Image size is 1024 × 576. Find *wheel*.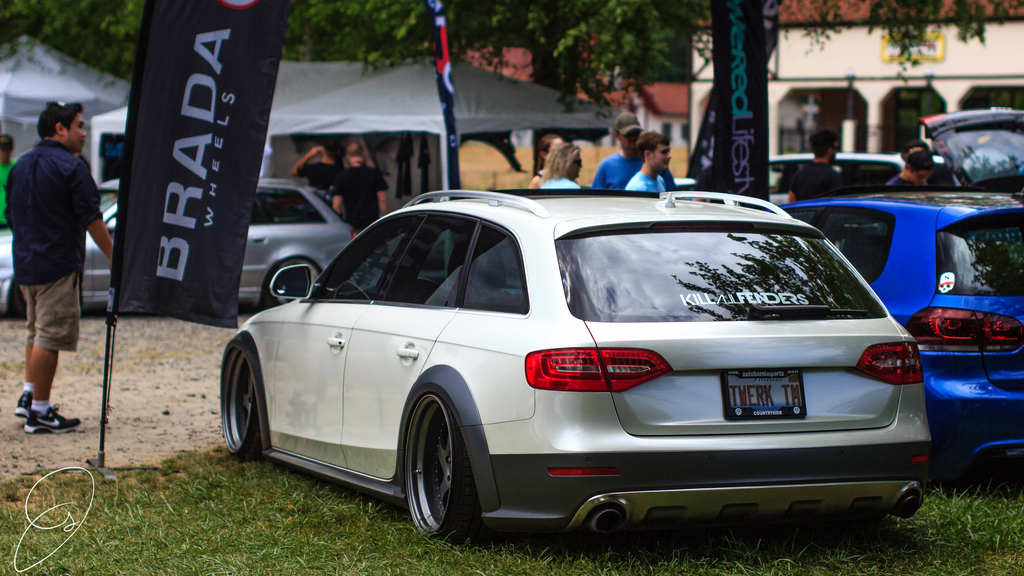
399,392,483,540.
